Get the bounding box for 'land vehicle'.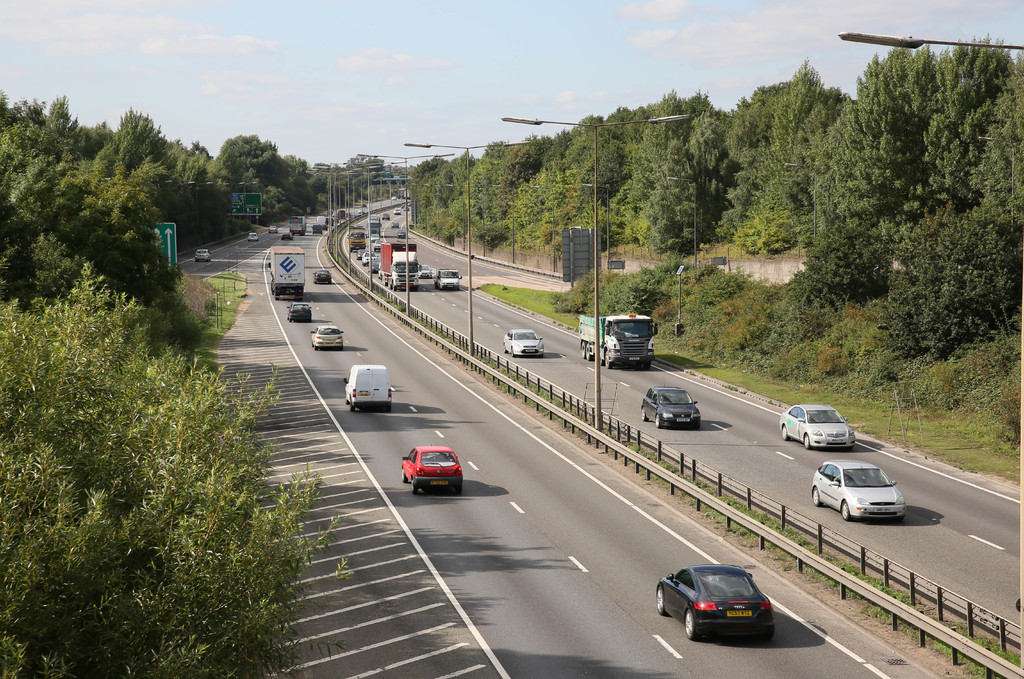
BBox(403, 188, 411, 201).
